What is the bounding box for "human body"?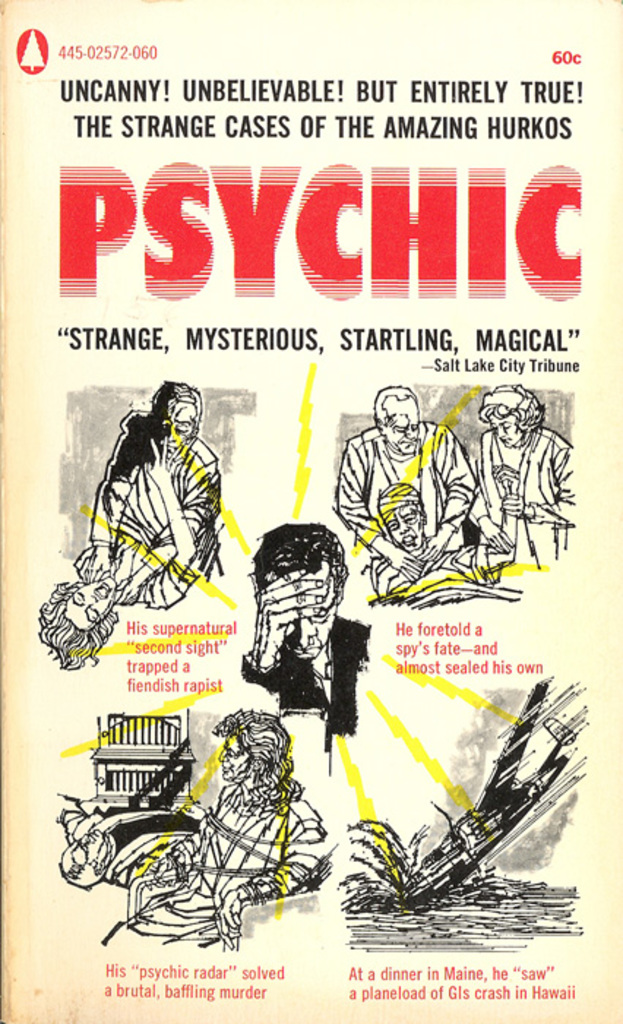
{"left": 471, "top": 373, "right": 581, "bottom": 579}.
